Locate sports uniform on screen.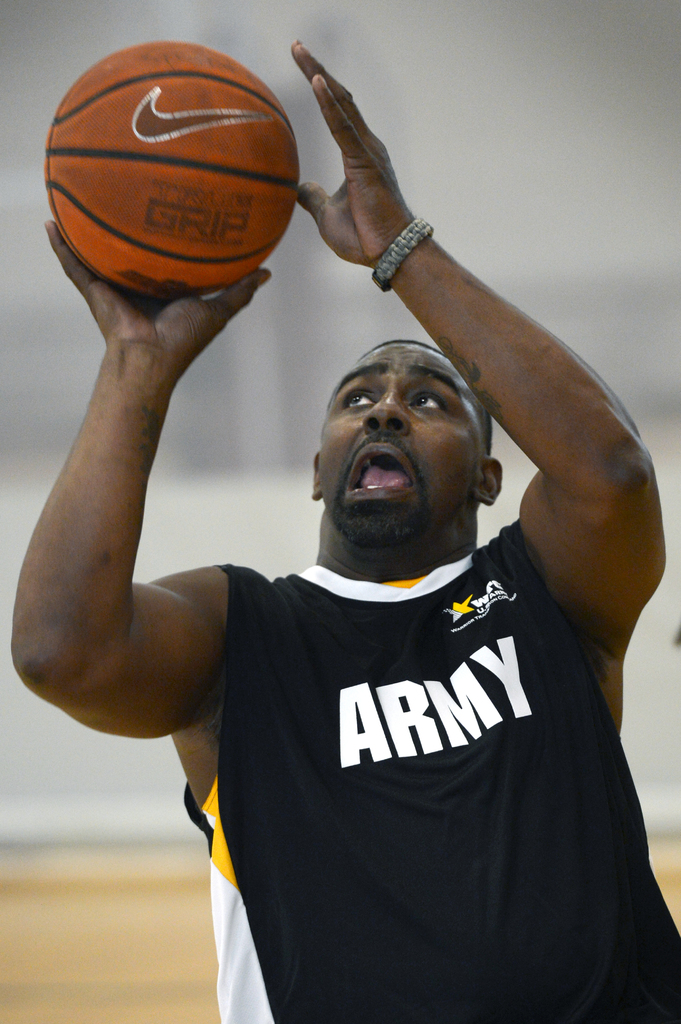
On screen at pyautogui.locateOnScreen(173, 503, 680, 1019).
